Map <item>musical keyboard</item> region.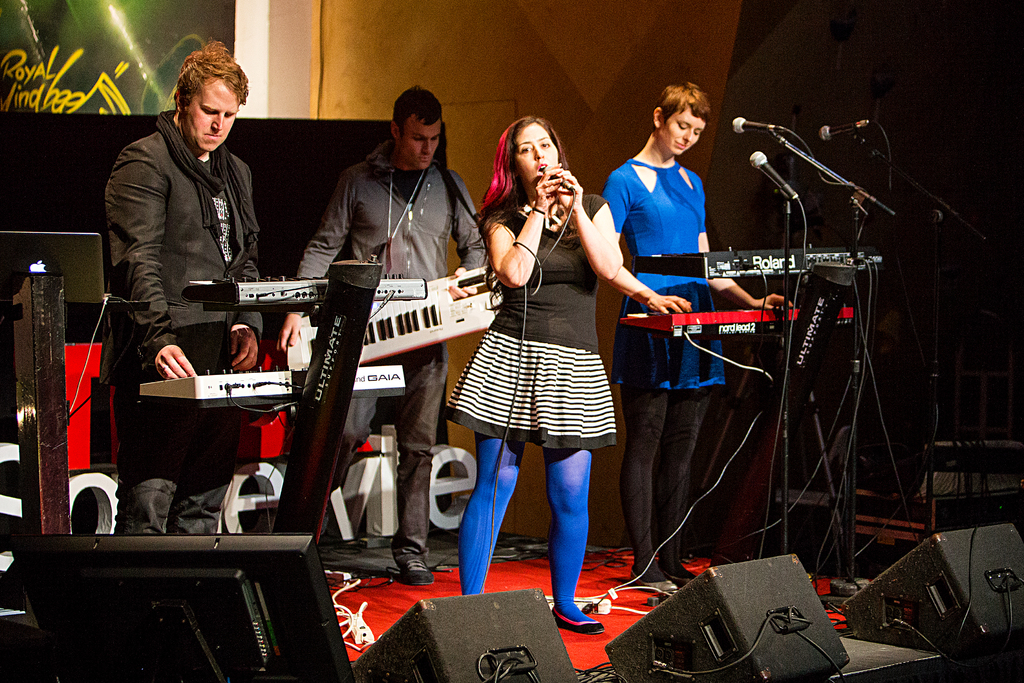
Mapped to select_region(277, 262, 509, 377).
